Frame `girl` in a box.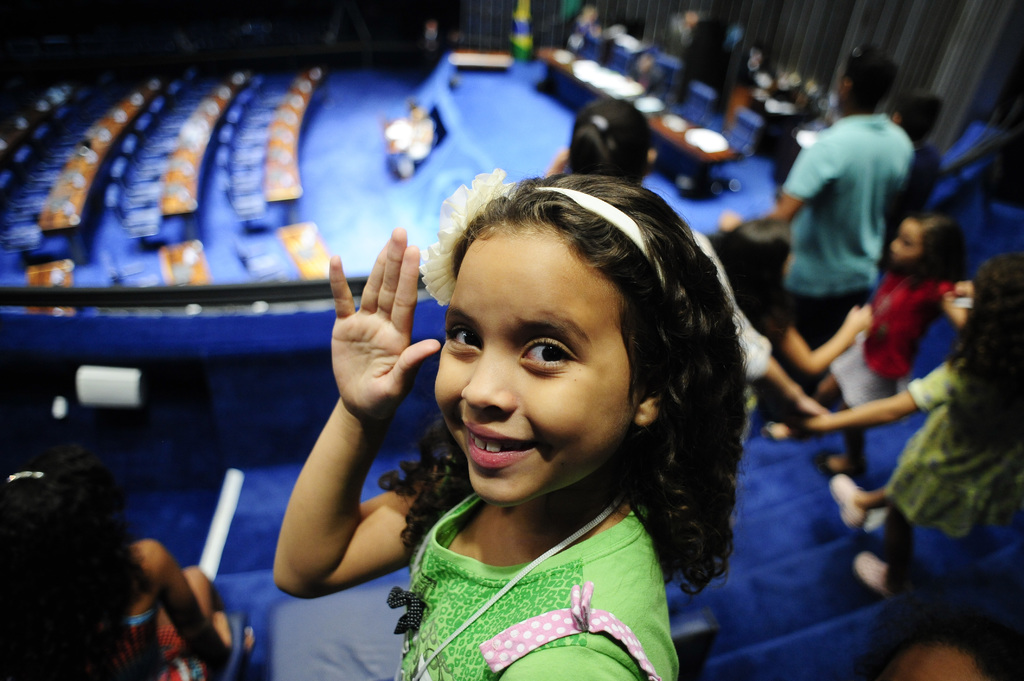
(762,207,975,480).
